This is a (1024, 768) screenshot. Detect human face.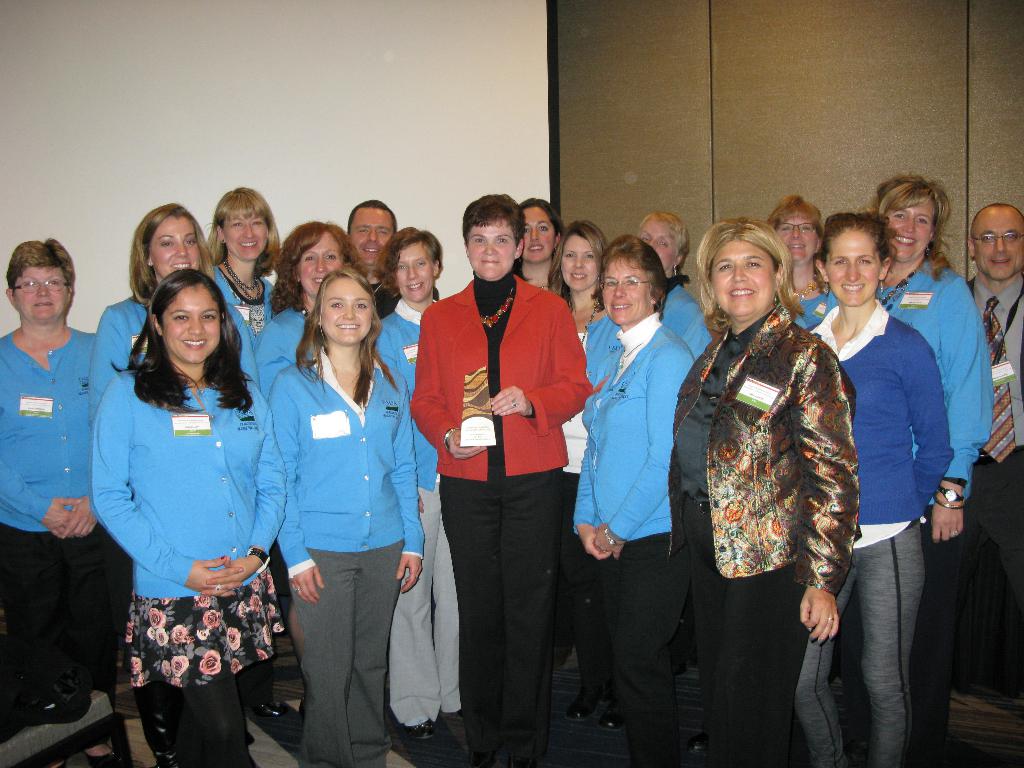
468:220:516:279.
